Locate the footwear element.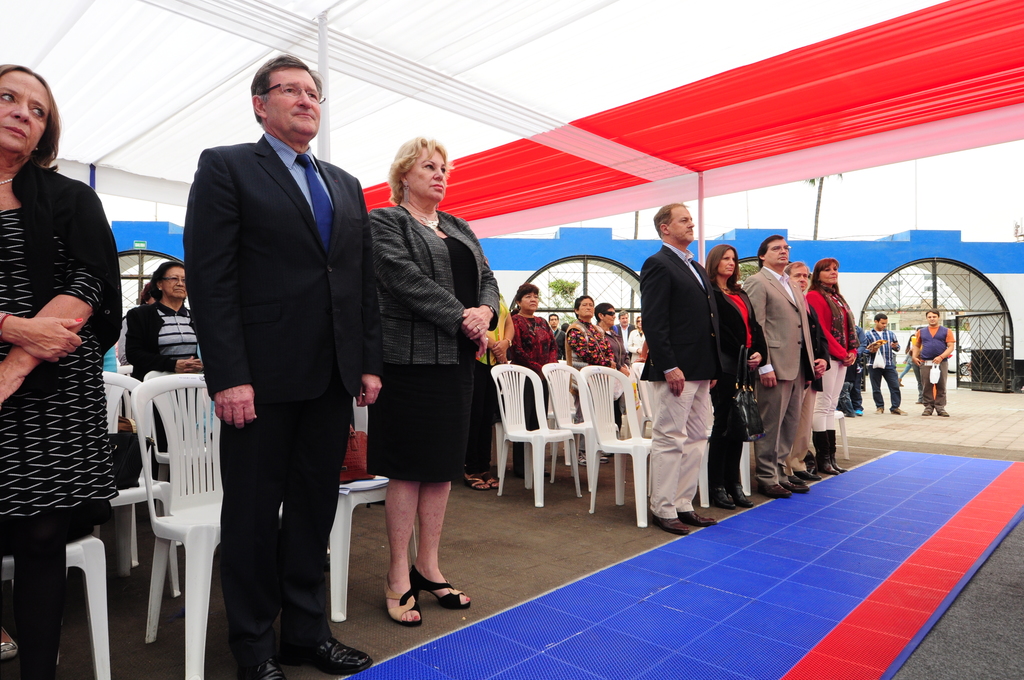
Element bbox: box=[937, 403, 948, 419].
